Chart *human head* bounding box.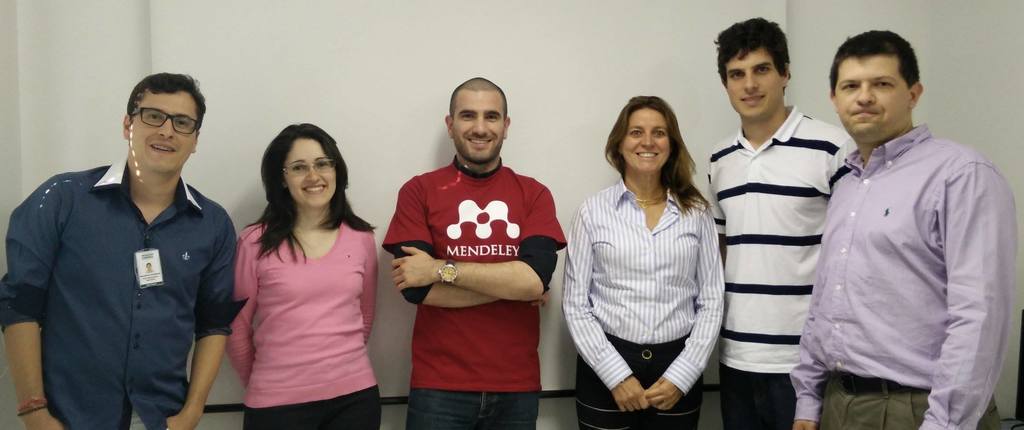
Charted: pyautogui.locateOnScreen(614, 94, 675, 170).
